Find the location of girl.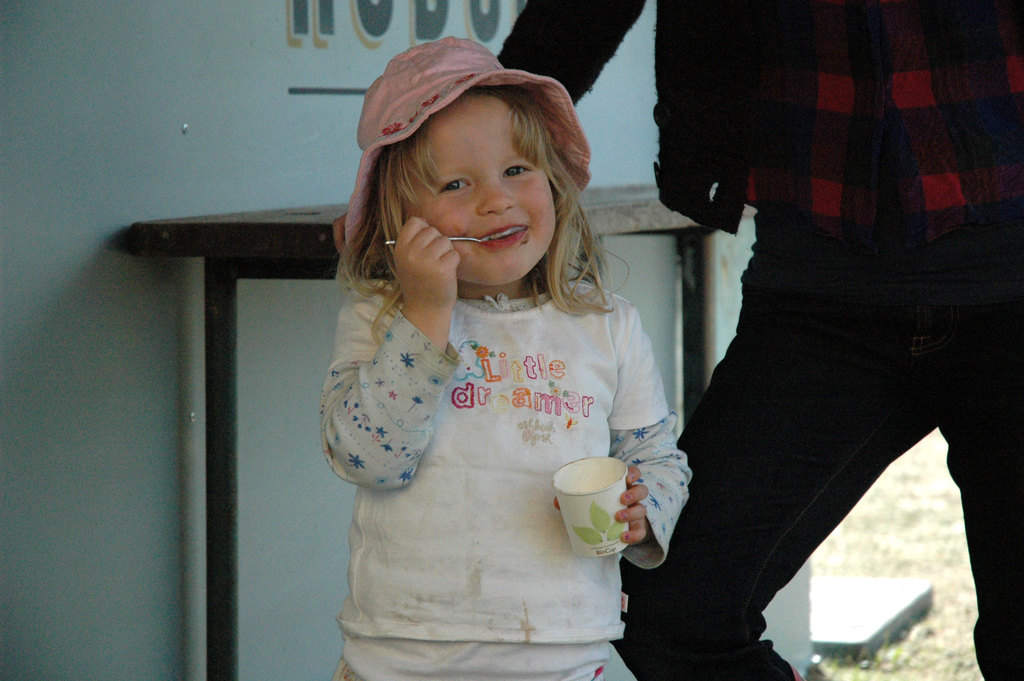
Location: <box>320,38,694,680</box>.
